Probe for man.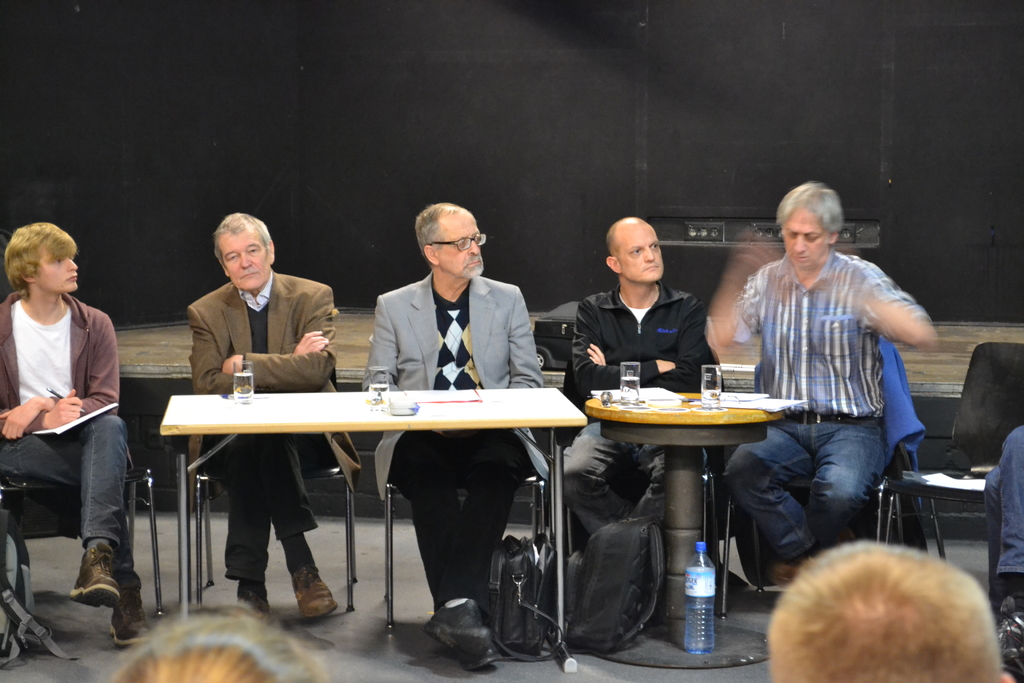
Probe result: 0, 217, 159, 653.
